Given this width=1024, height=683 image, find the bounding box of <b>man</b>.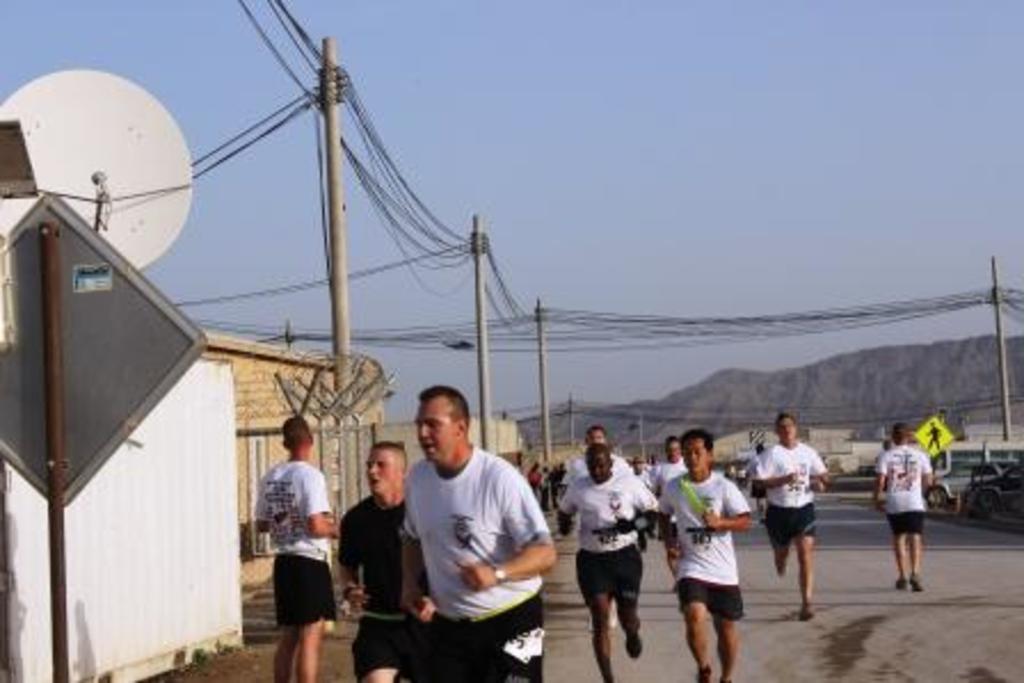
(549, 441, 658, 681).
